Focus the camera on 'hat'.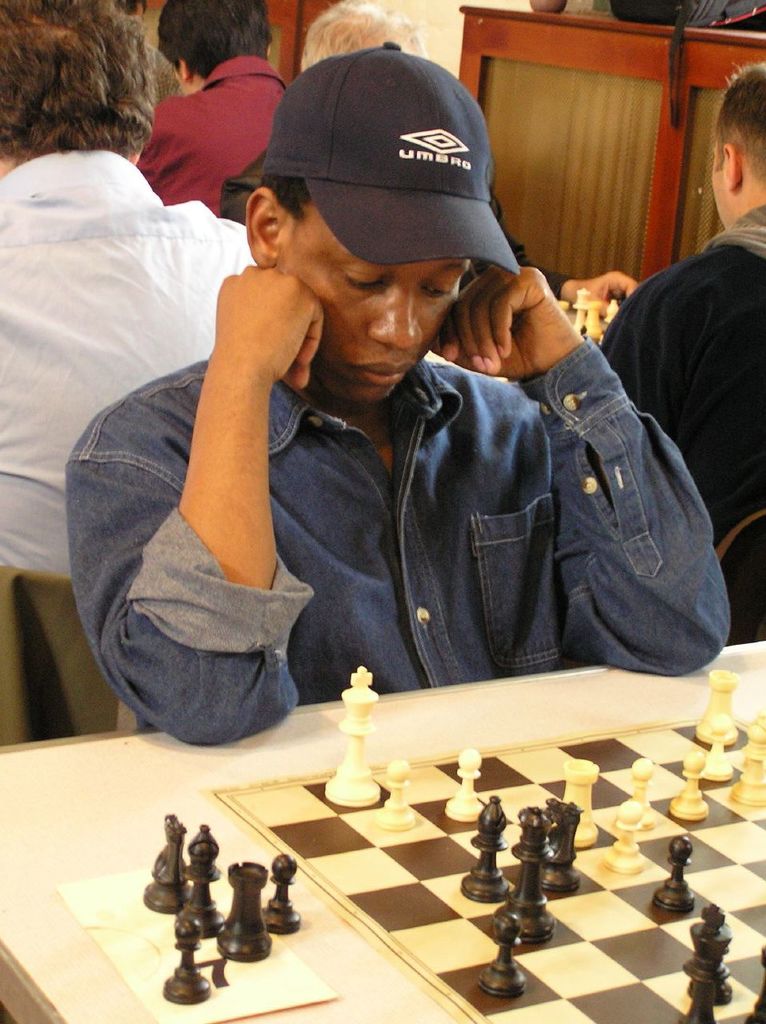
Focus region: 264:36:519:278.
